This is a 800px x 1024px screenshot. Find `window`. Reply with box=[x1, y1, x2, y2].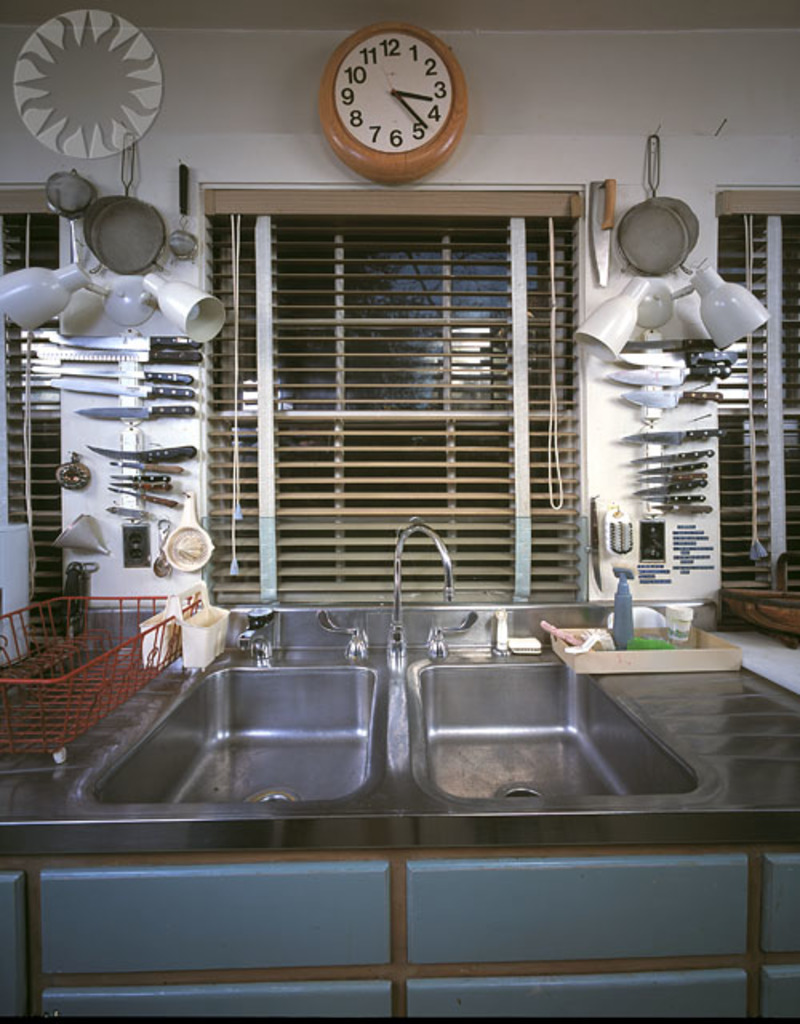
box=[184, 150, 632, 595].
